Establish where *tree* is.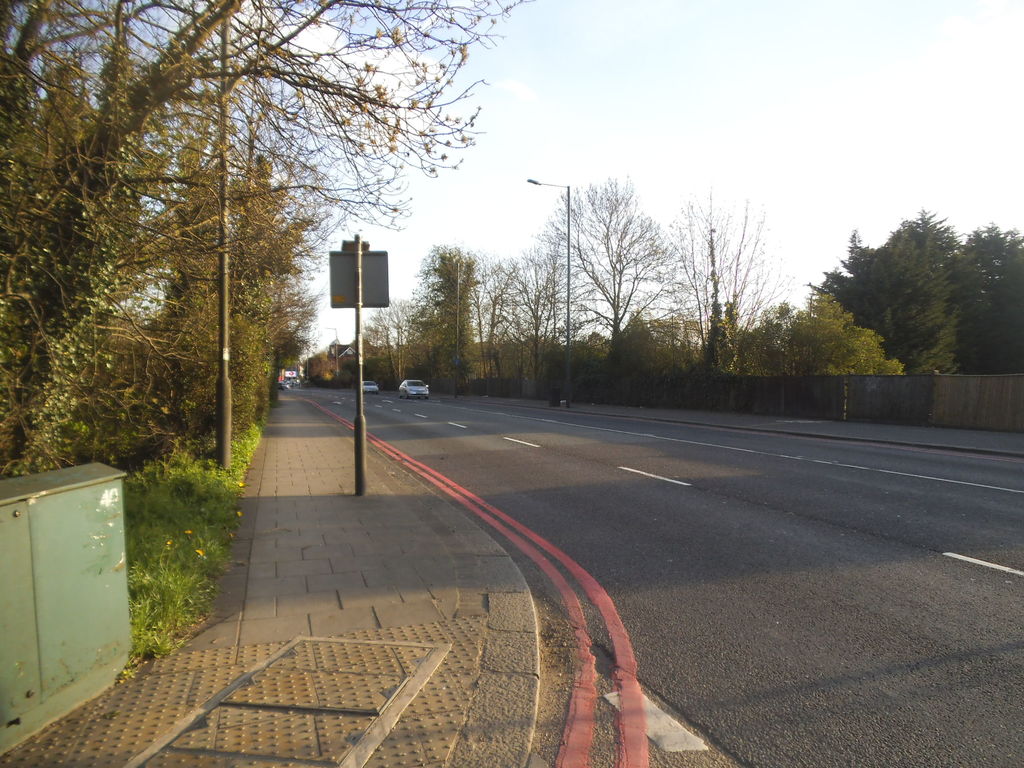
Established at Rect(468, 255, 523, 401).
